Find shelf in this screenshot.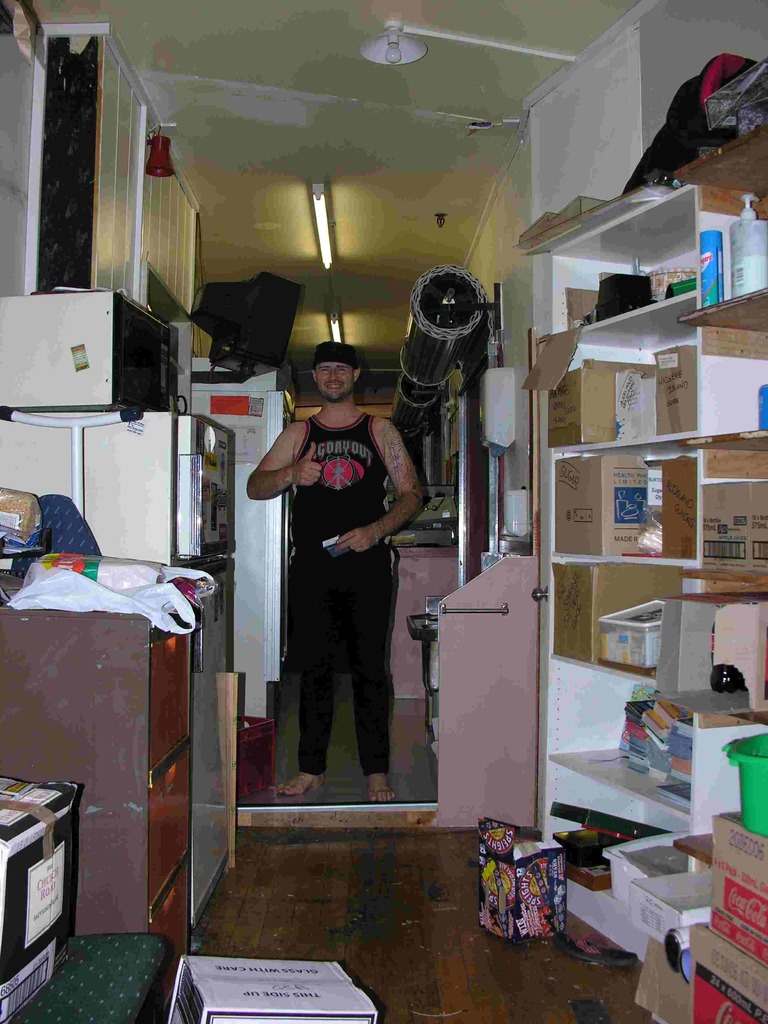
The bounding box for shelf is (498, 219, 765, 879).
